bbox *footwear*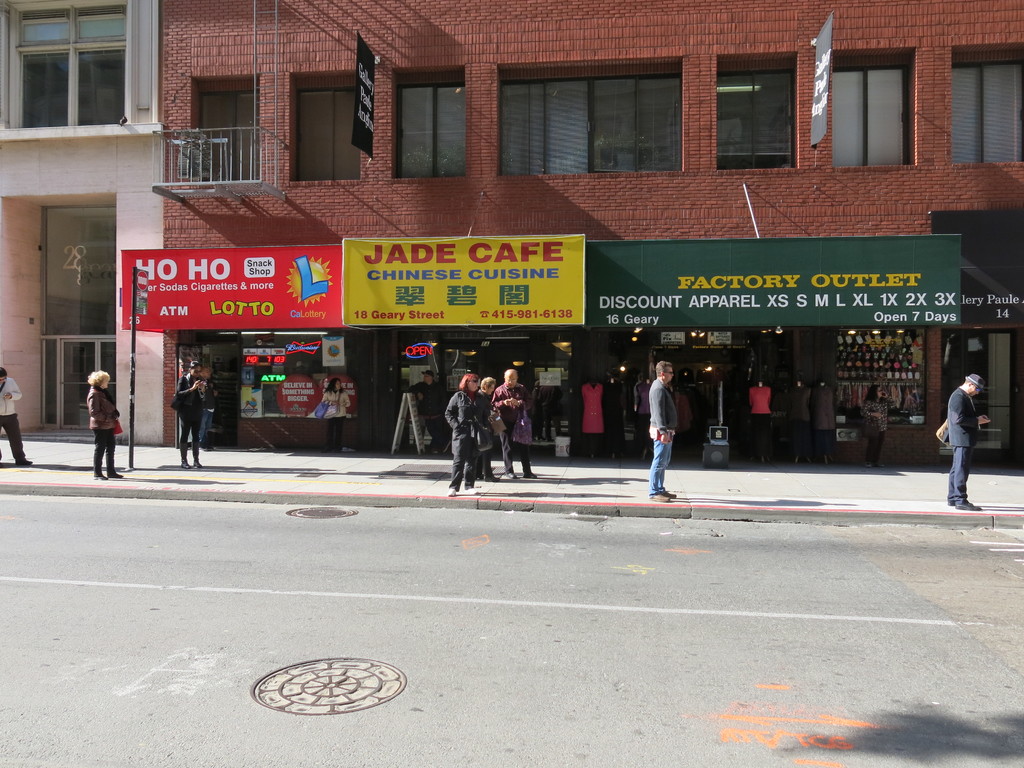
BBox(523, 470, 538, 479)
